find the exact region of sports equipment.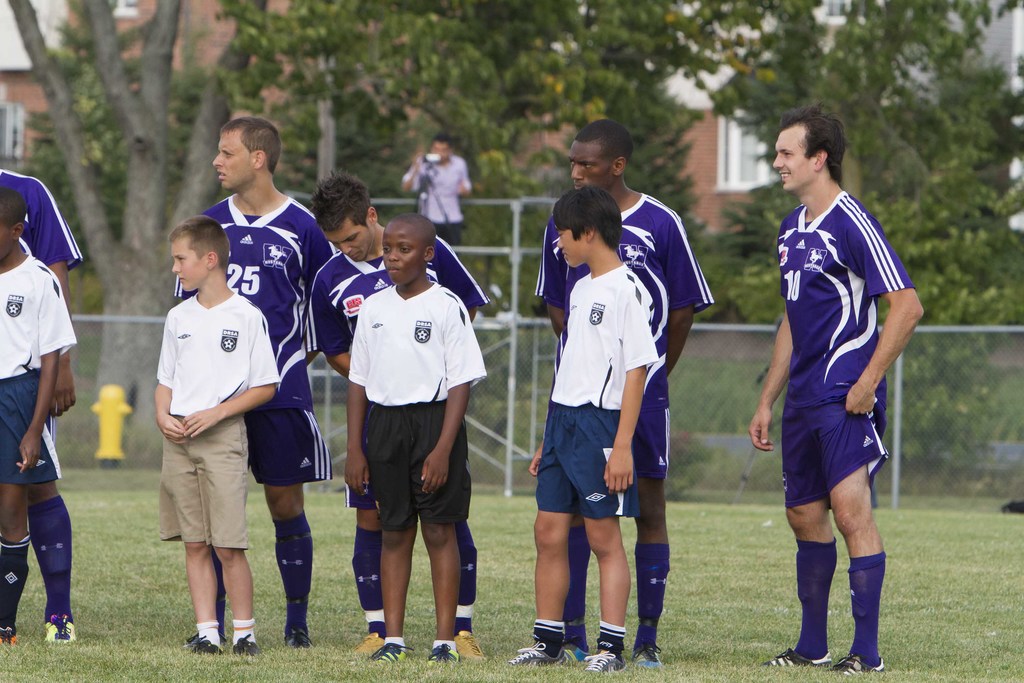
Exact region: [39,611,76,646].
